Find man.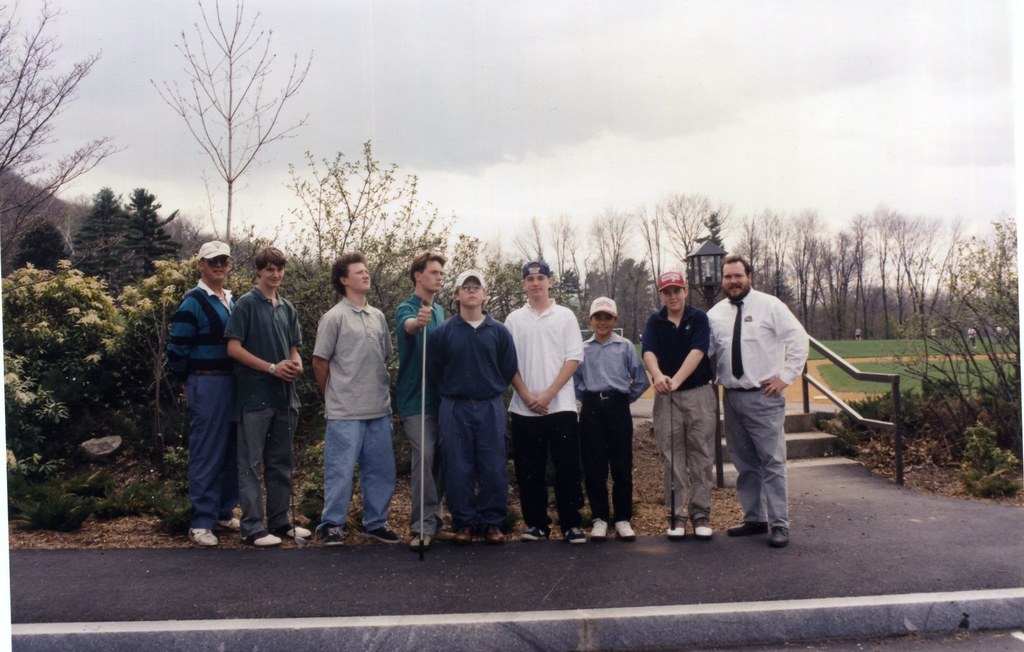
(705,254,808,549).
